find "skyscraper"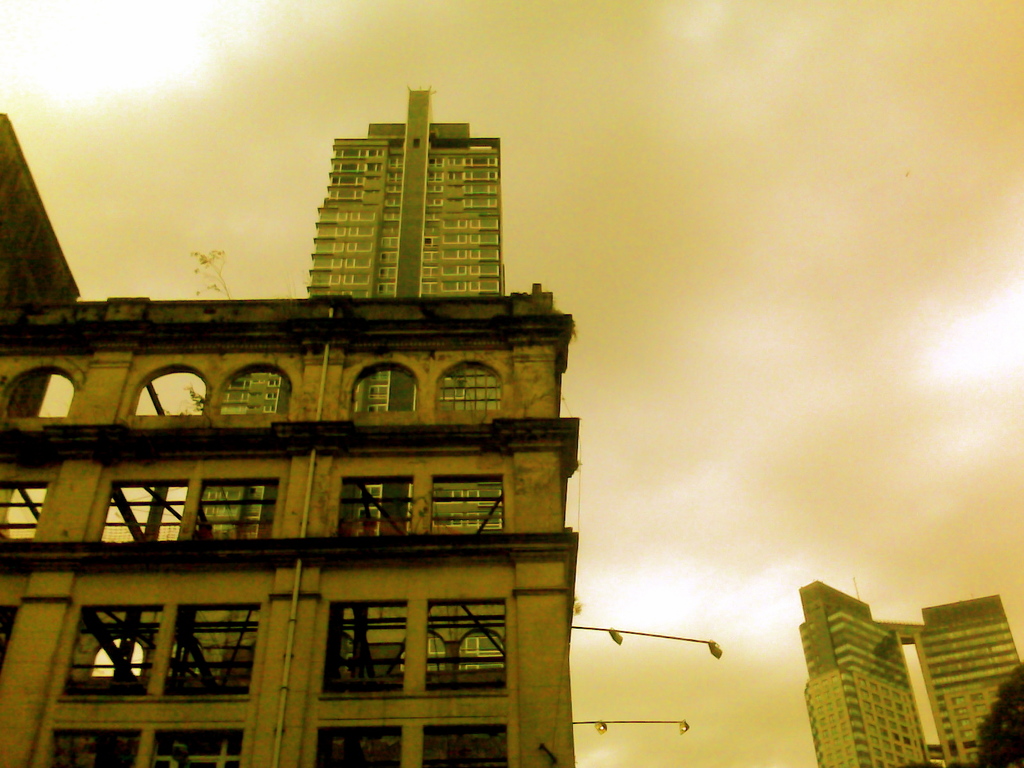
<region>276, 112, 488, 308</region>
